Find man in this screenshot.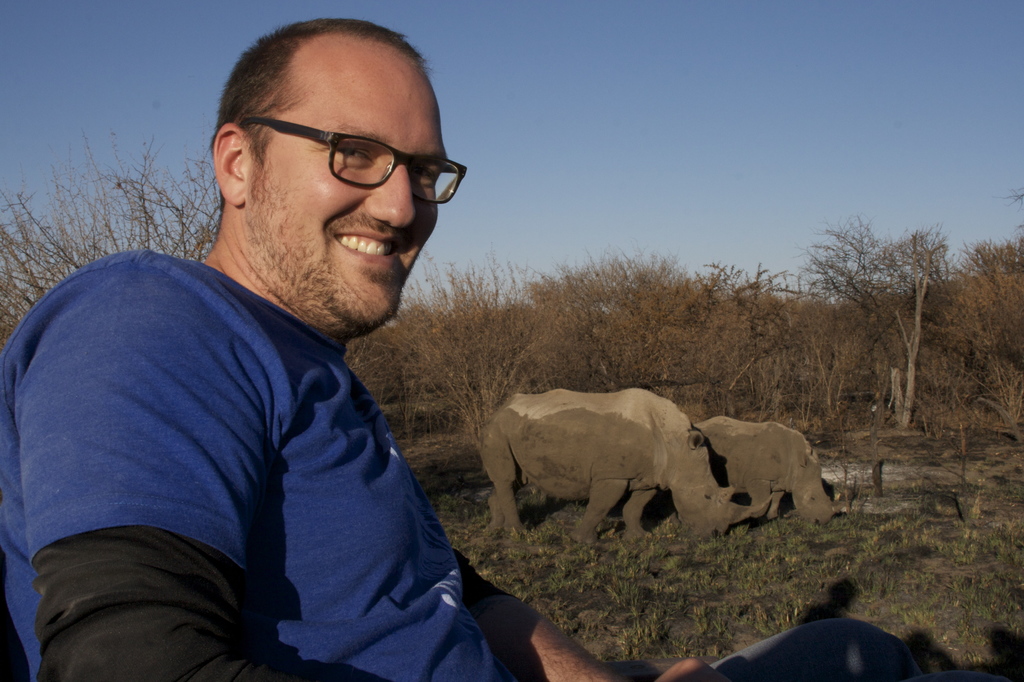
The bounding box for man is detection(0, 18, 932, 681).
